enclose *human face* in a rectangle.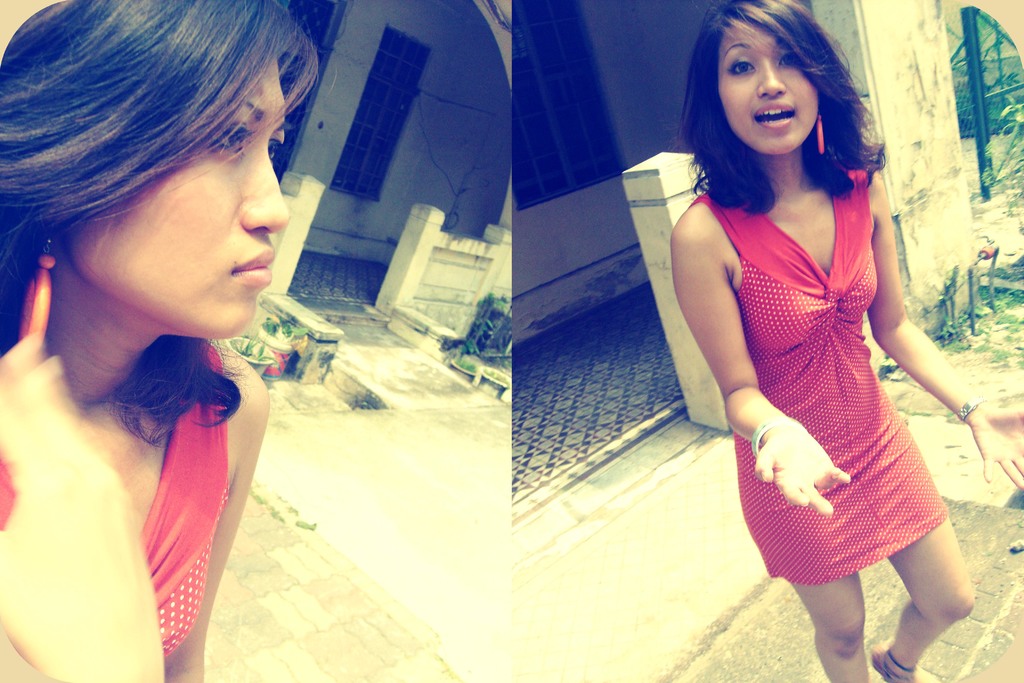
(left=717, top=20, right=820, bottom=154).
